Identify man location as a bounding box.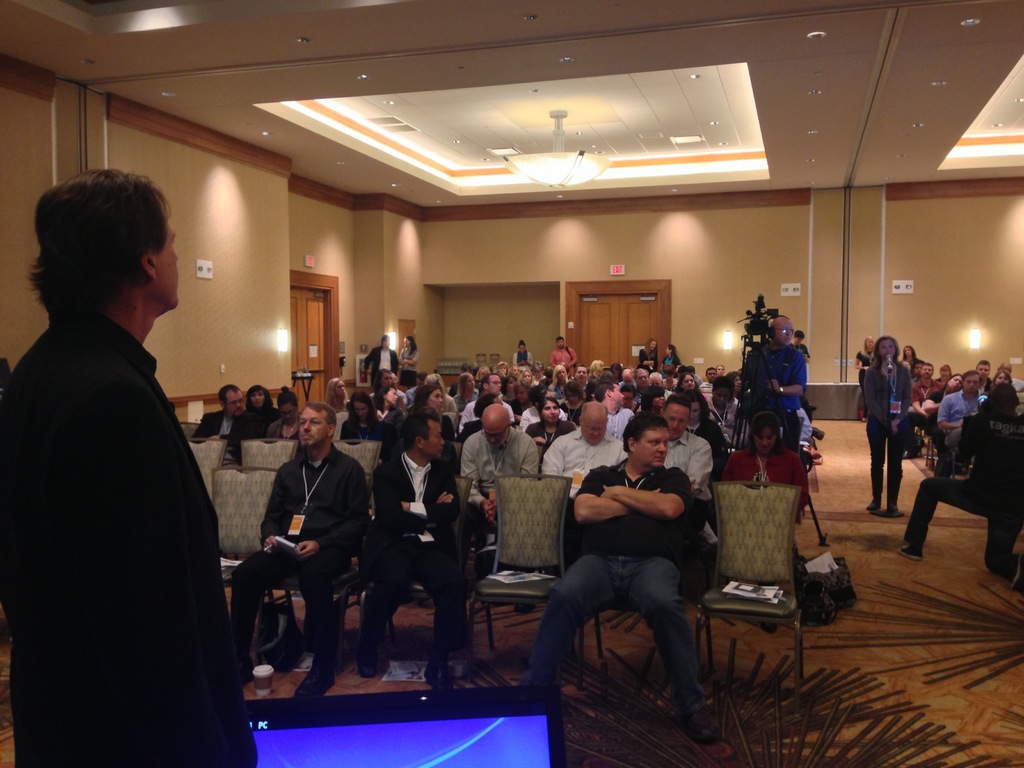
x1=545, y1=336, x2=577, y2=385.
